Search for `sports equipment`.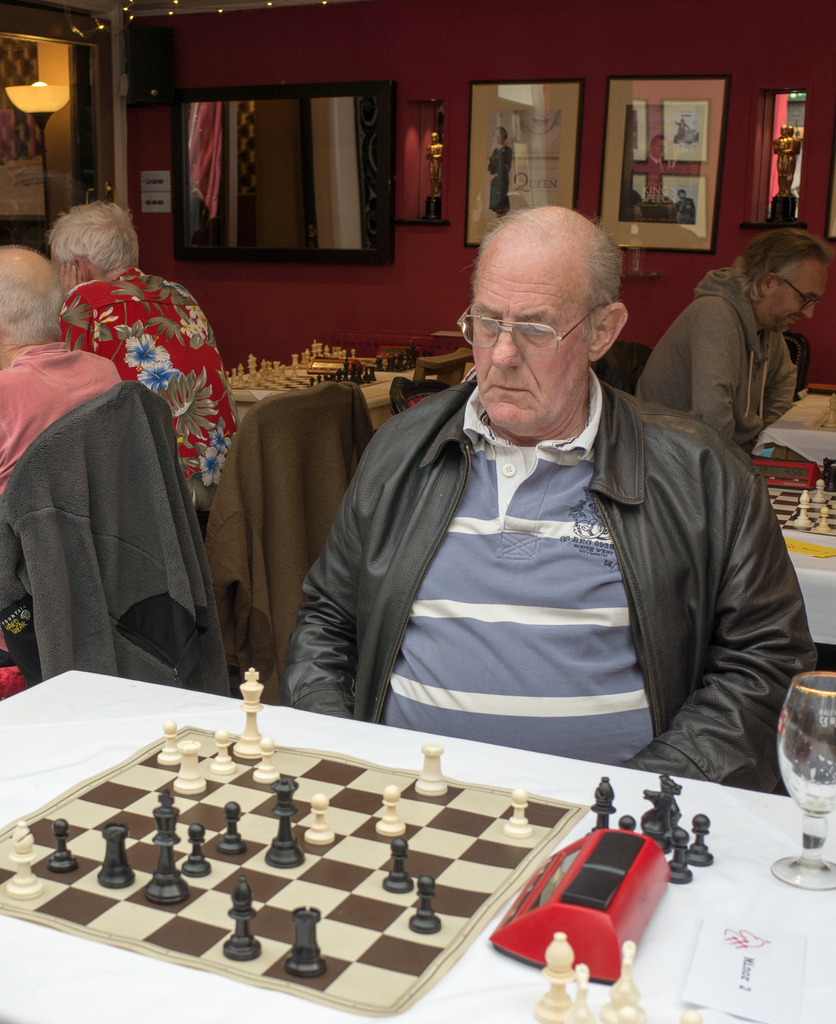
Found at Rect(304, 358, 360, 372).
